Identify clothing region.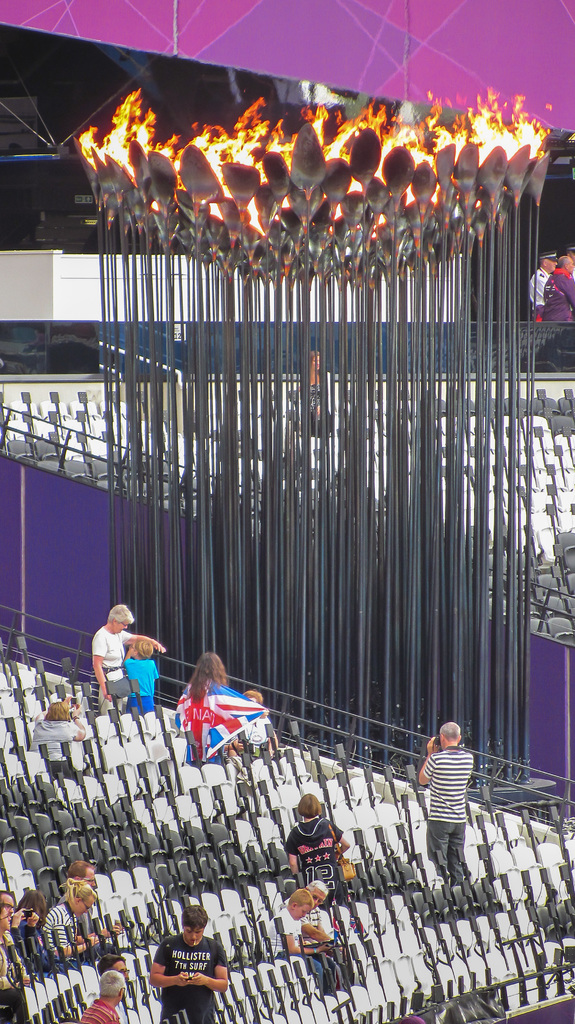
Region: (left=542, top=263, right=574, bottom=321).
